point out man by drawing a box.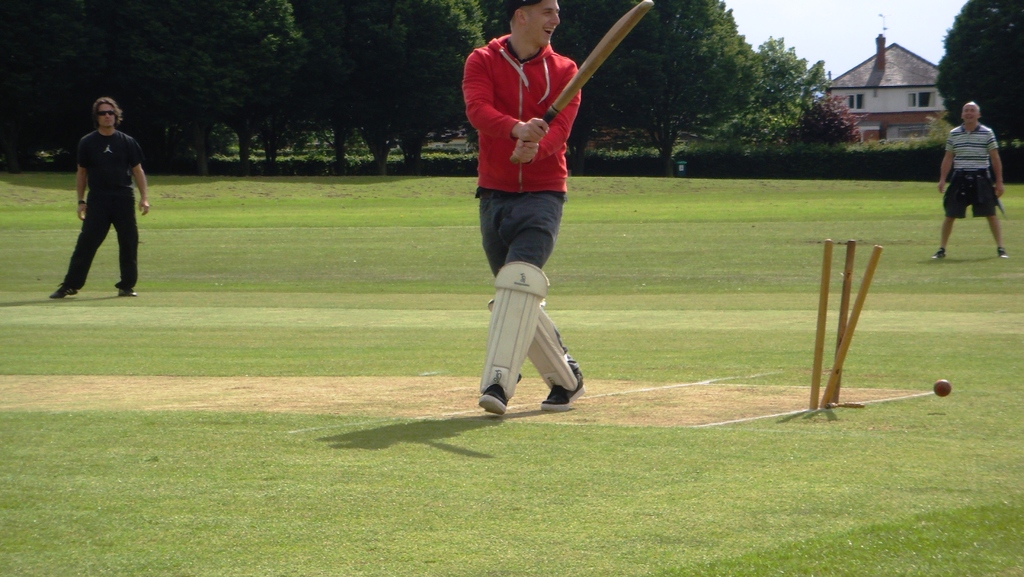
55, 97, 142, 304.
